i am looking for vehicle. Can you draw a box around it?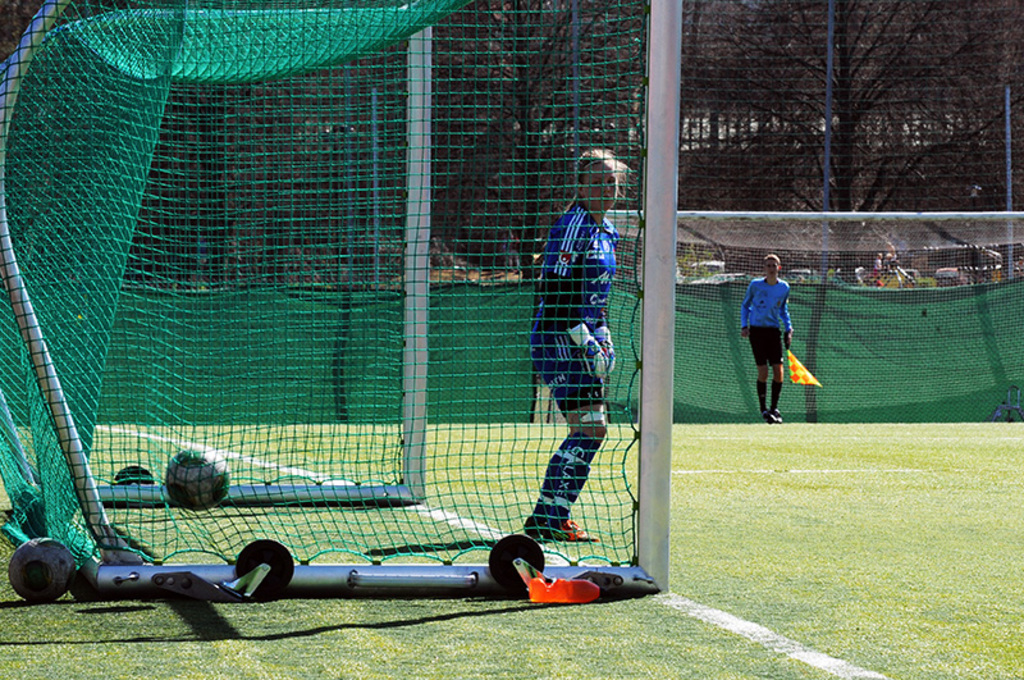
Sure, the bounding box is [934, 269, 977, 284].
